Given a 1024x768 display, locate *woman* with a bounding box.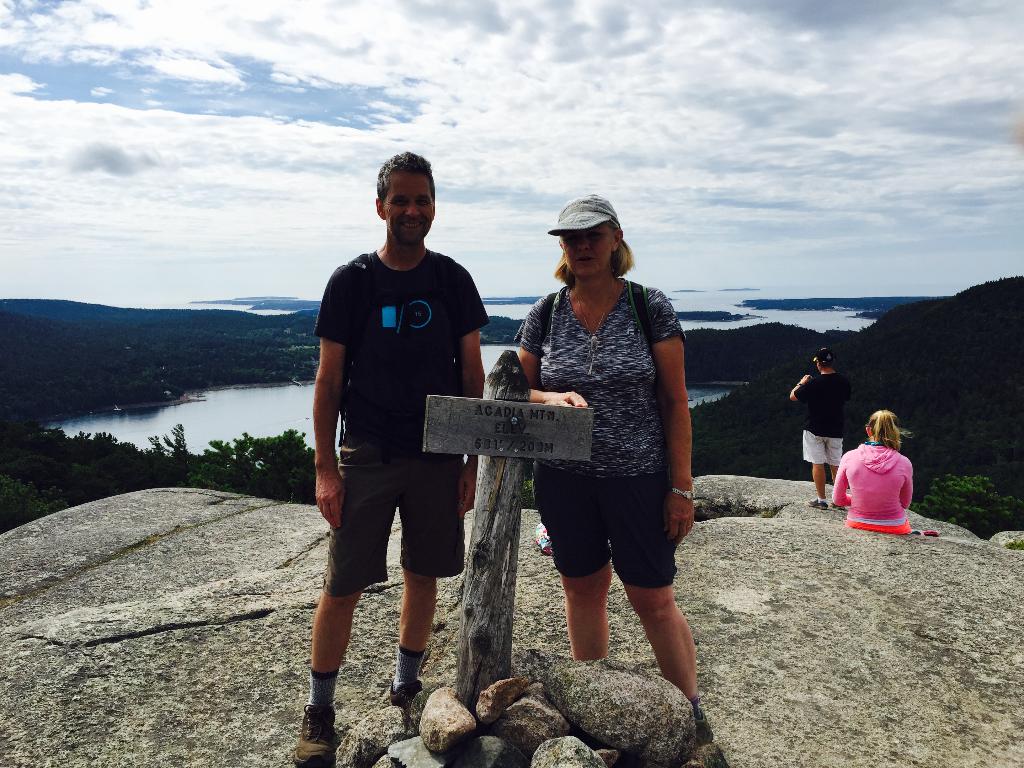
Located: (490,212,712,707).
